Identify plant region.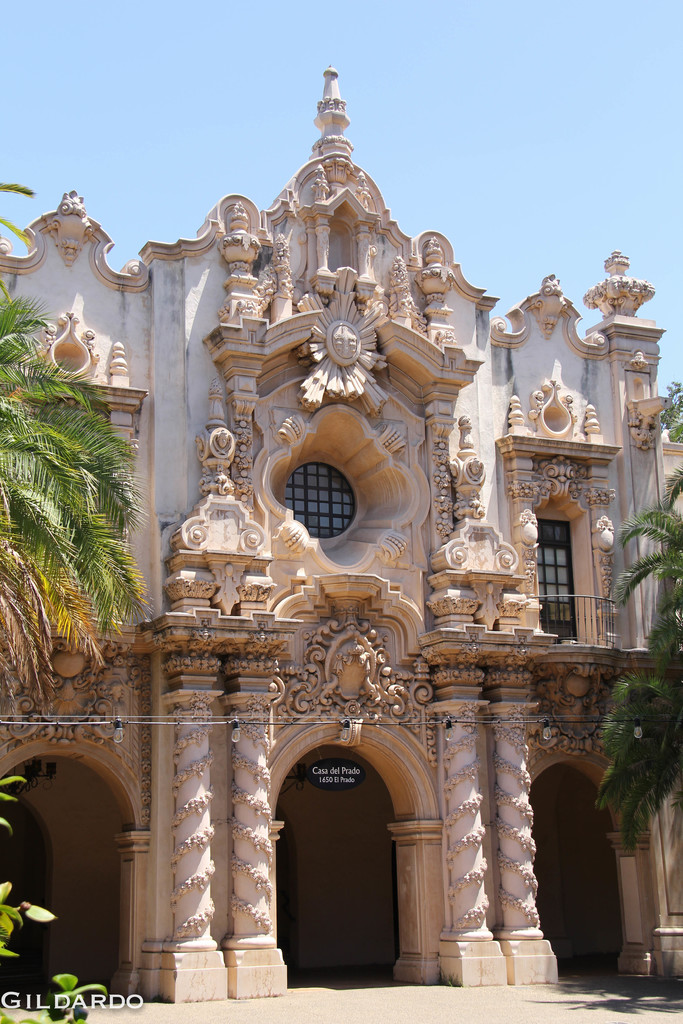
Region: 580:475:682:868.
